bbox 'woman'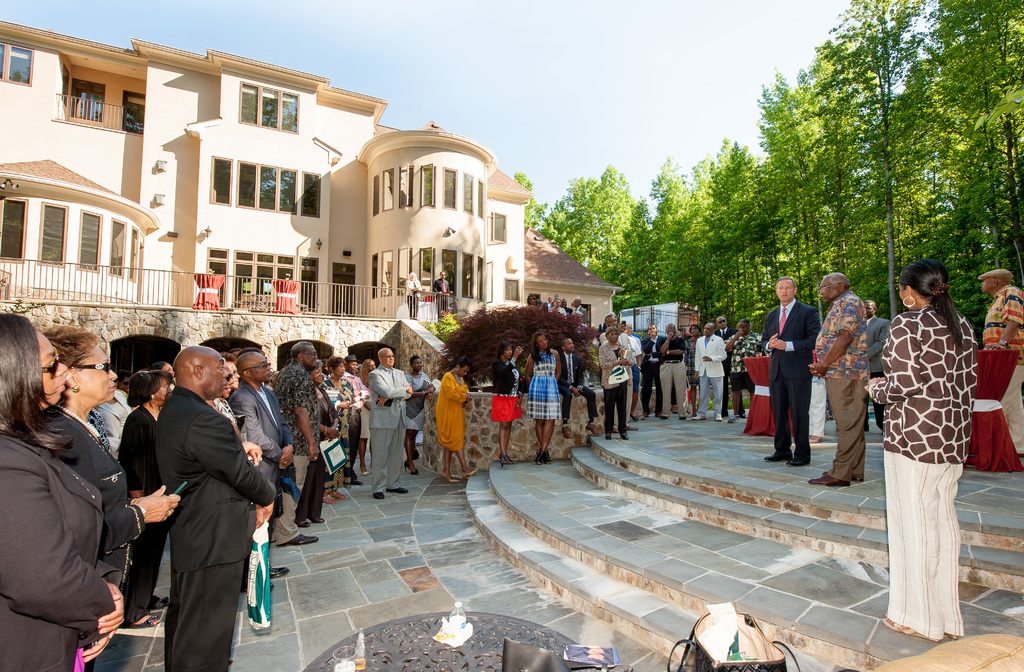
box(862, 258, 979, 642)
